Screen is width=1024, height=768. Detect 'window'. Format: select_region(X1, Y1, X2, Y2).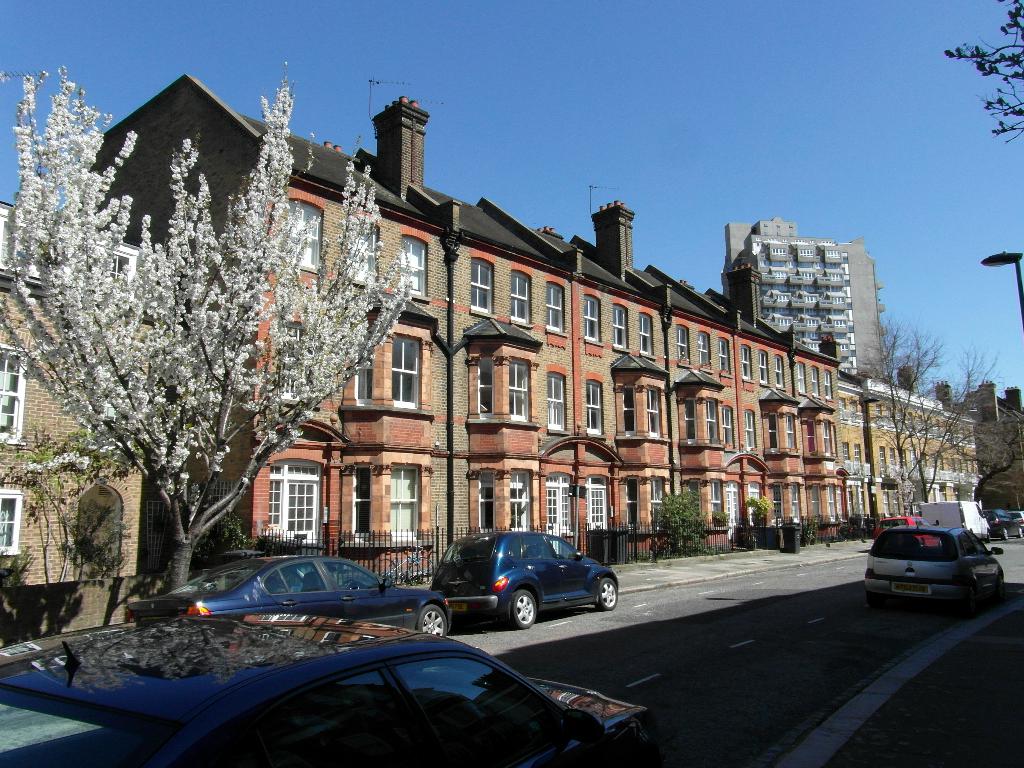
select_region(504, 268, 530, 324).
